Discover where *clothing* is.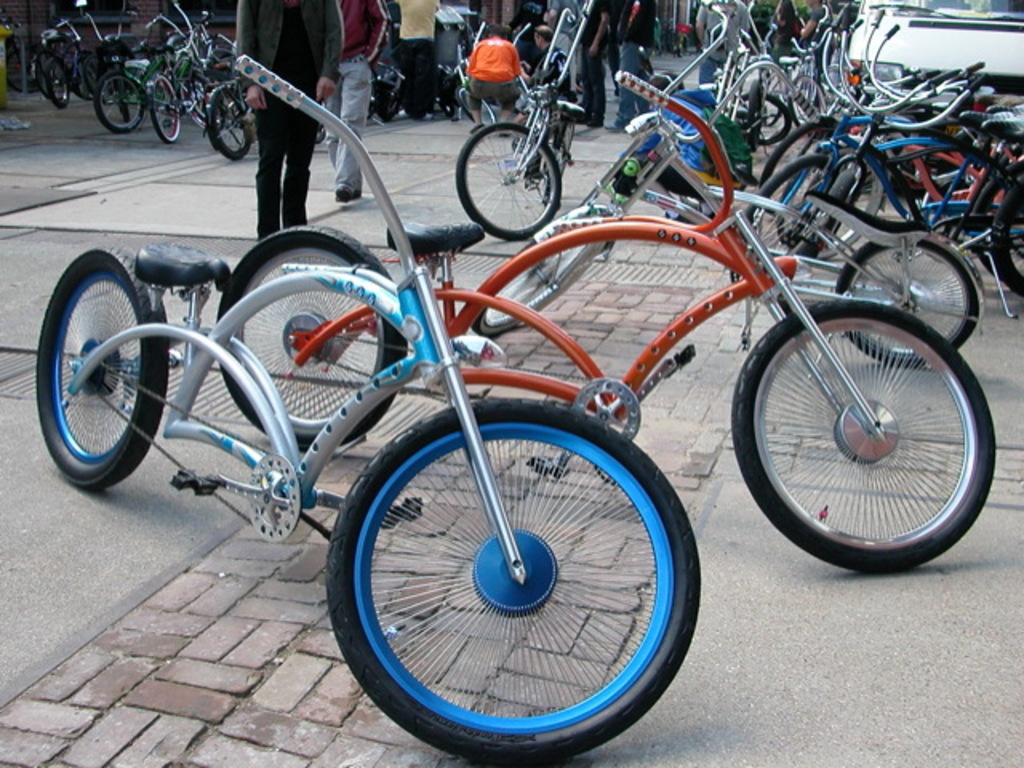
Discovered at box(805, 3, 829, 67).
